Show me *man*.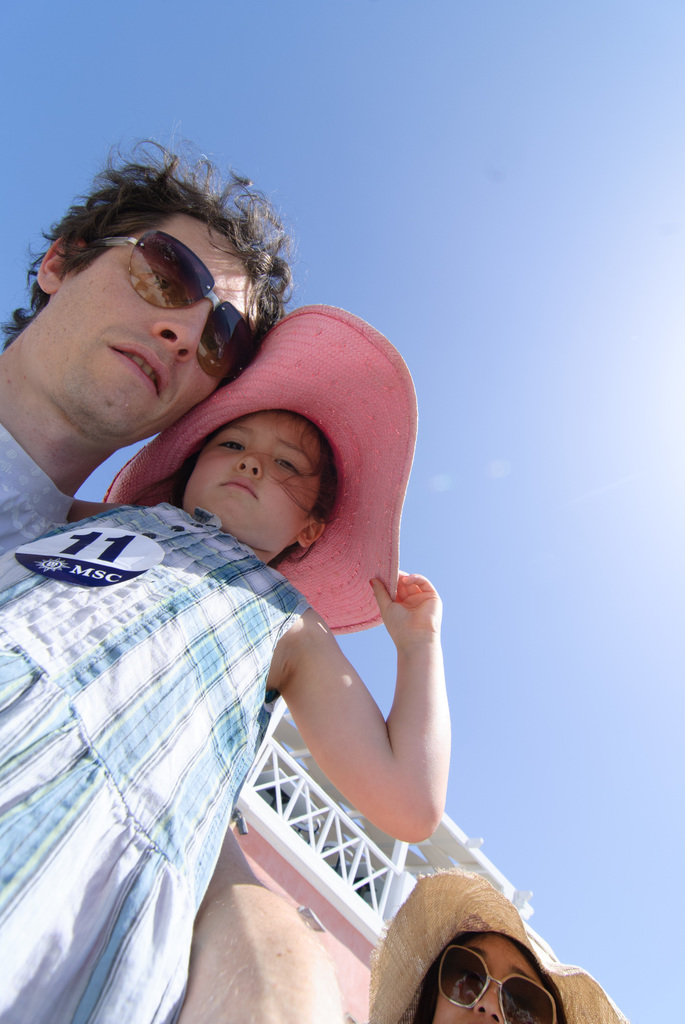
*man* is here: (0, 163, 316, 614).
